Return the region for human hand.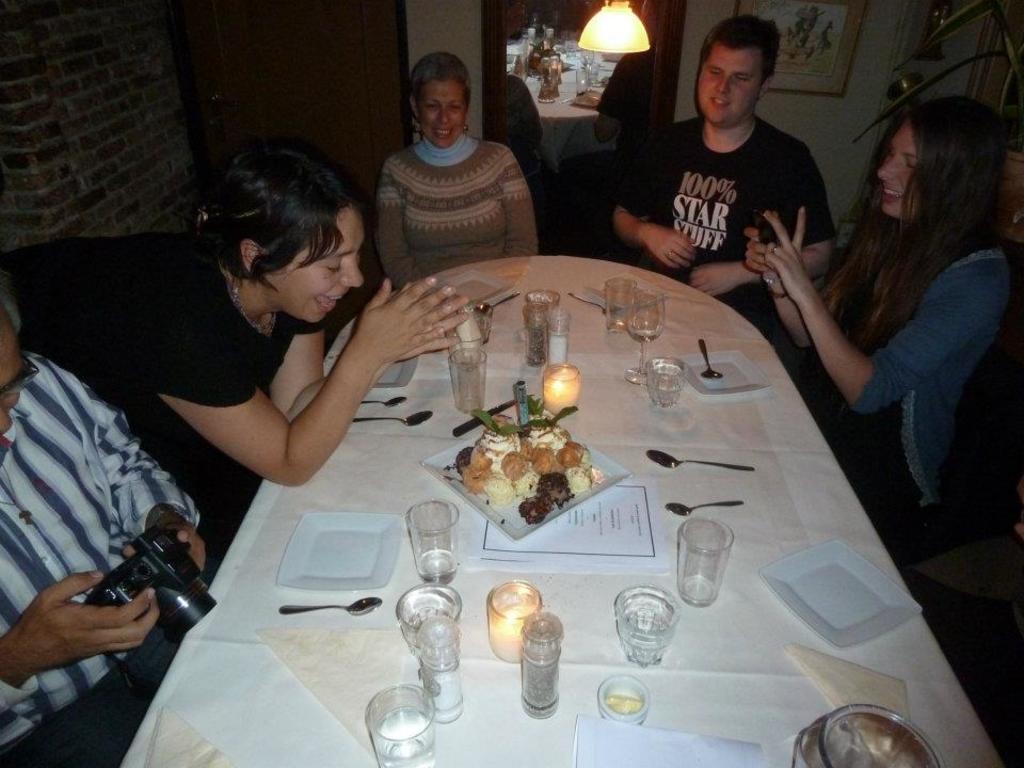
763/211/815/300.
